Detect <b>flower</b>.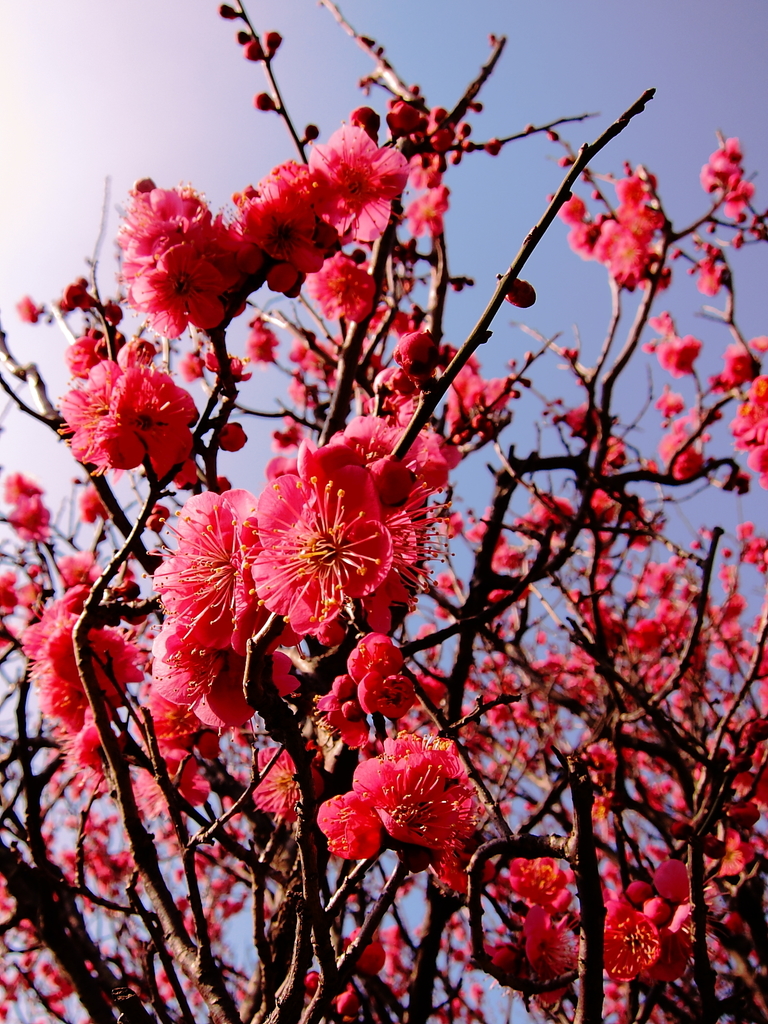
Detected at 26,591,147,797.
